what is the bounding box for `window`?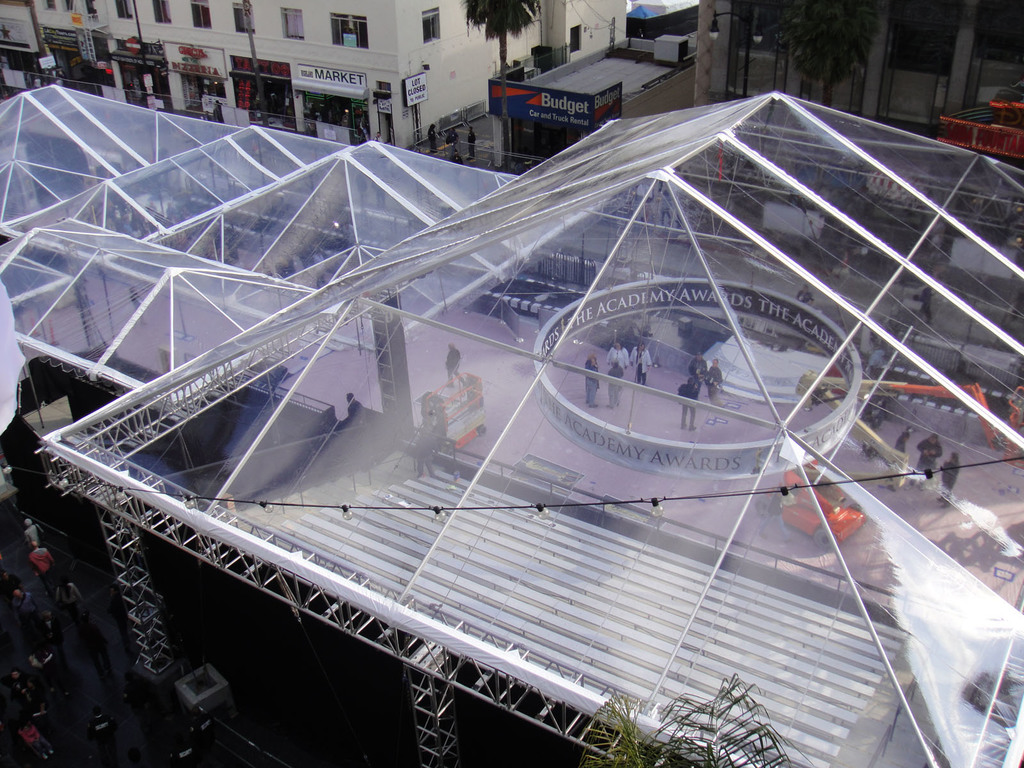
[419,0,446,37].
